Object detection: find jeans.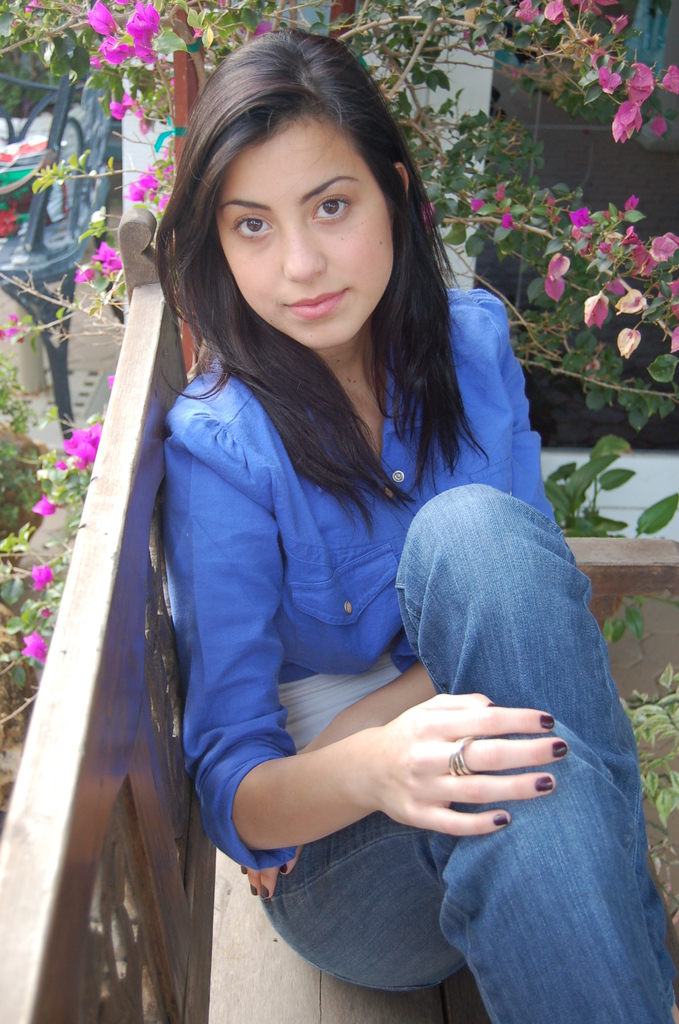
(243, 484, 678, 1023).
